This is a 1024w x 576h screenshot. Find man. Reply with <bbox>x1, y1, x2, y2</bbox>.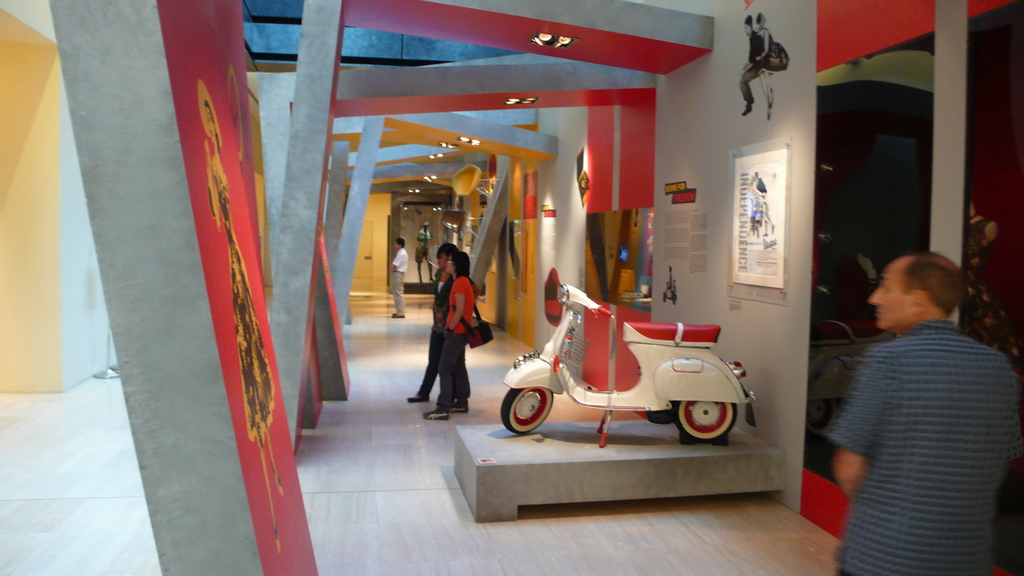
<bbox>415, 225, 437, 288</bbox>.
